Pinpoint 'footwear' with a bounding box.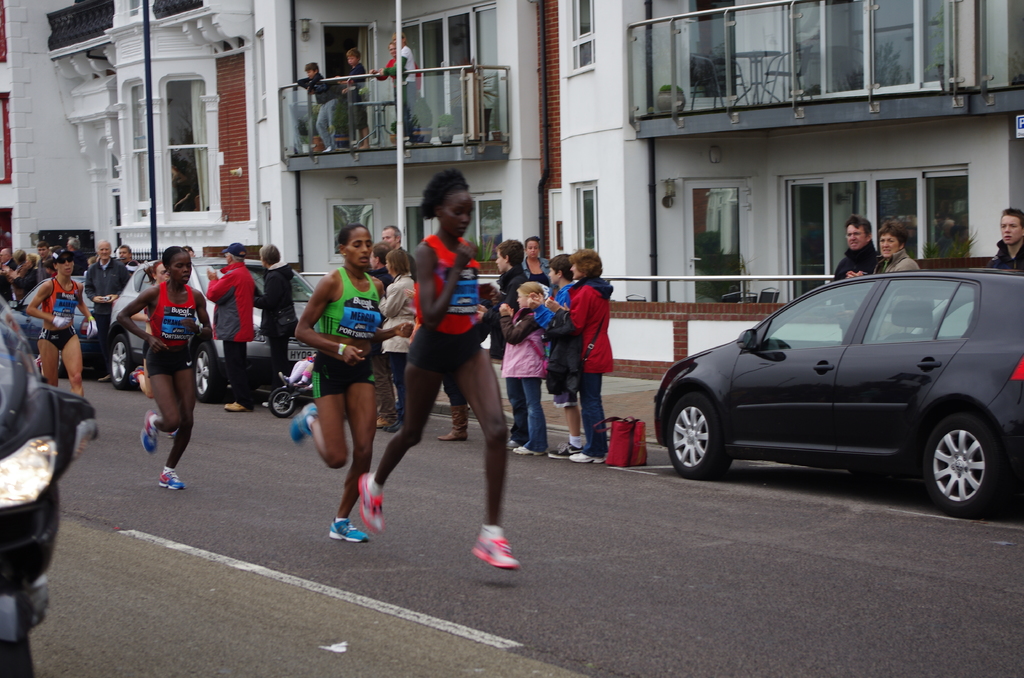
l=145, t=411, r=161, b=448.
